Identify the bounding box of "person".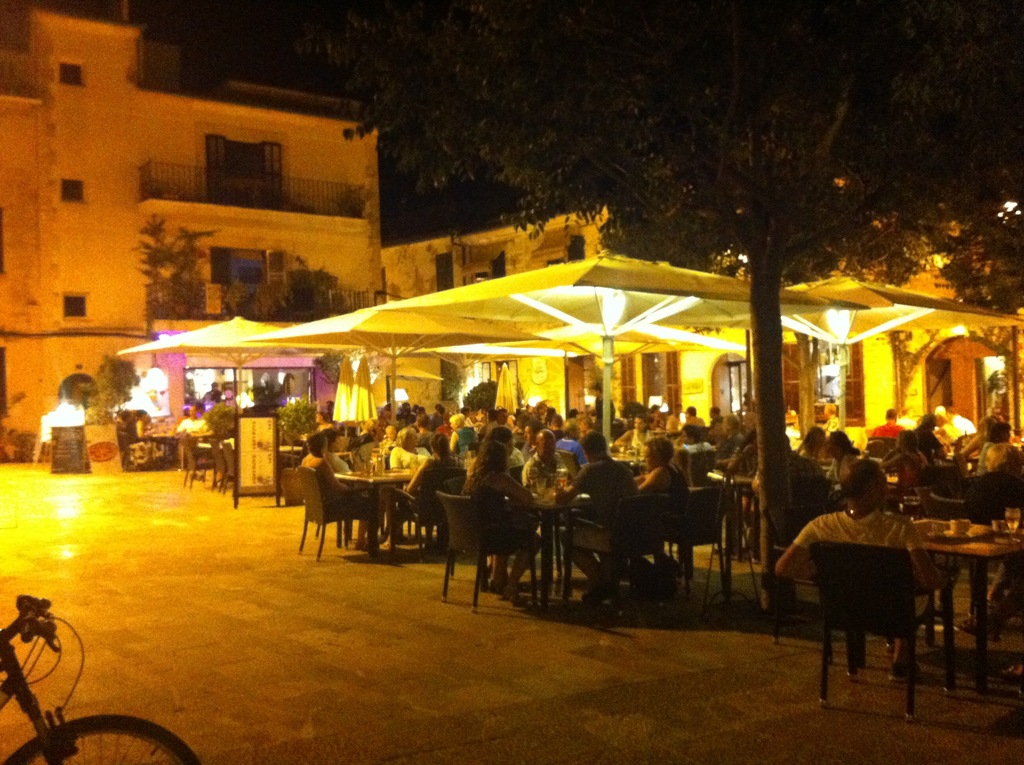
Rect(555, 419, 588, 464).
